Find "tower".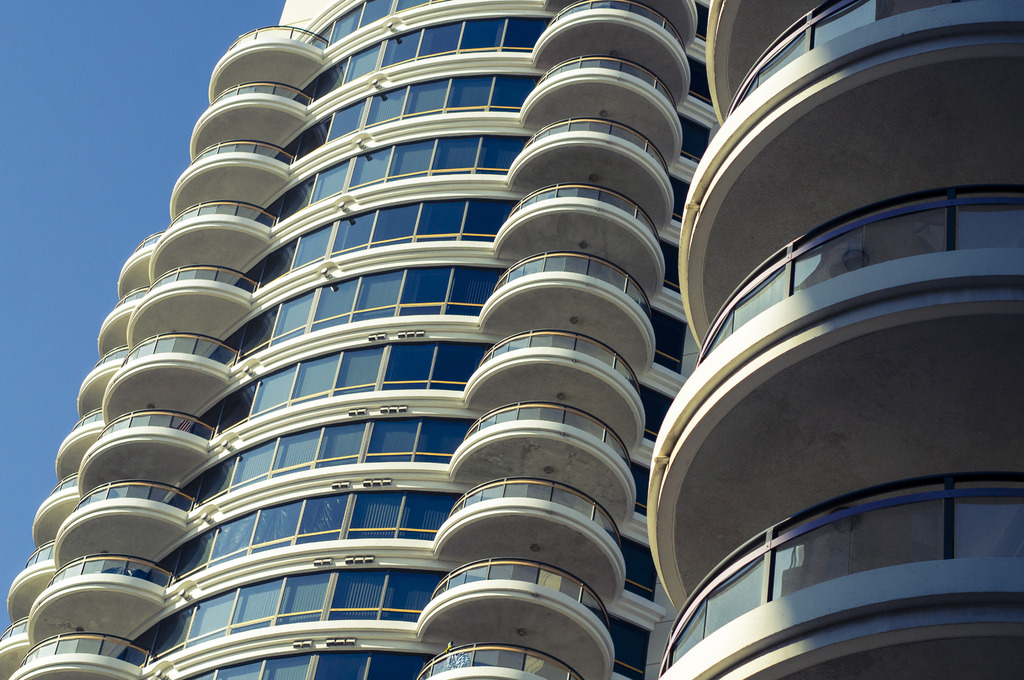
region(641, 0, 1023, 679).
